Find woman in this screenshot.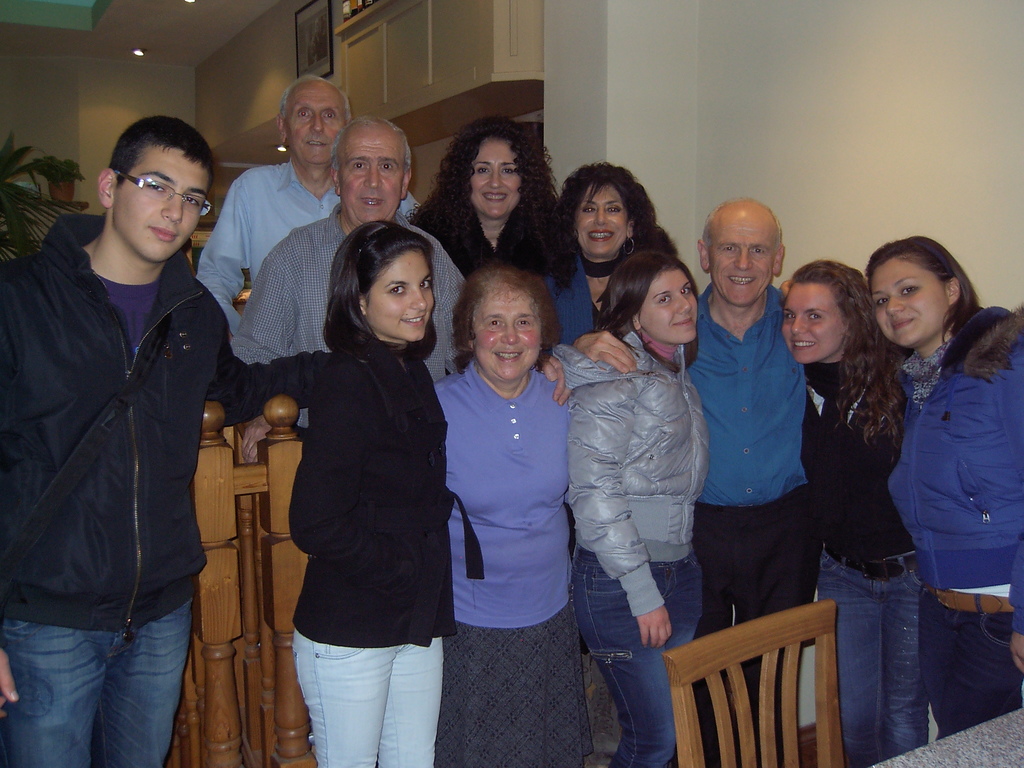
The bounding box for woman is left=406, top=117, right=561, bottom=276.
